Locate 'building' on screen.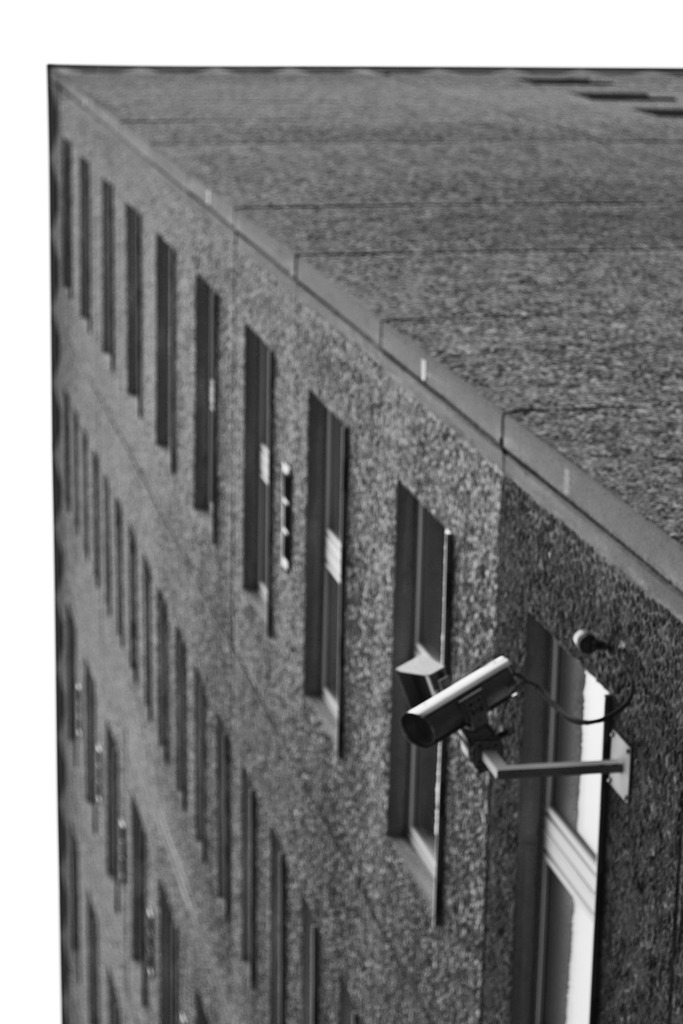
On screen at Rect(49, 68, 682, 1023).
